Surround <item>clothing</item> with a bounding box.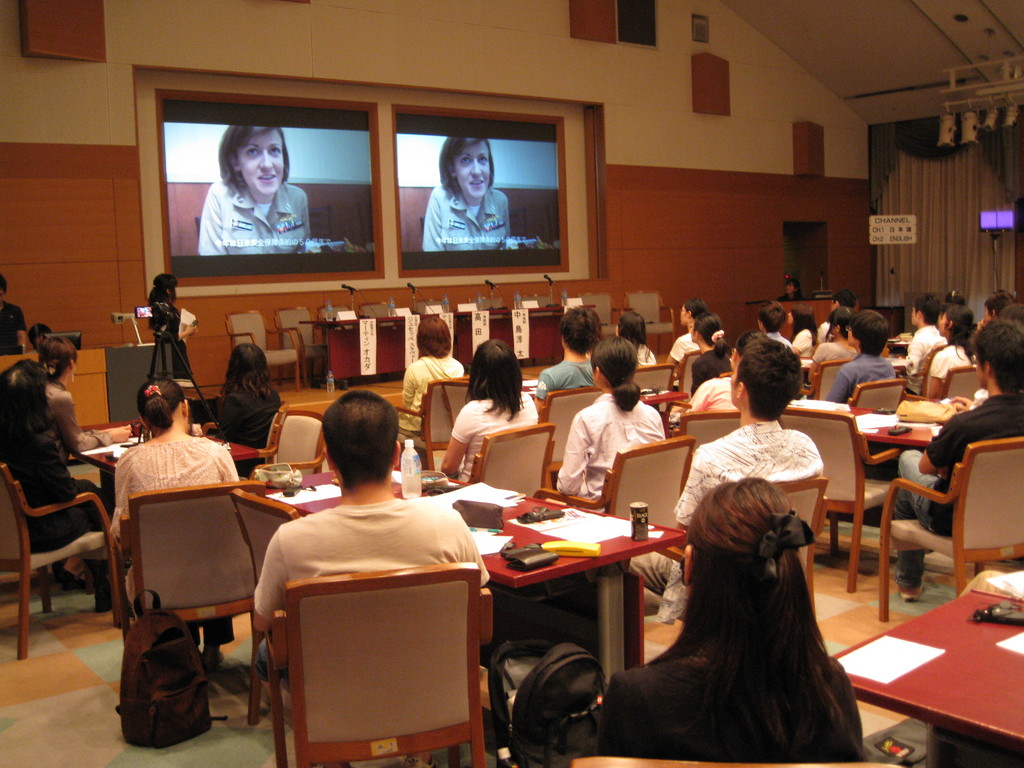
663 331 716 369.
